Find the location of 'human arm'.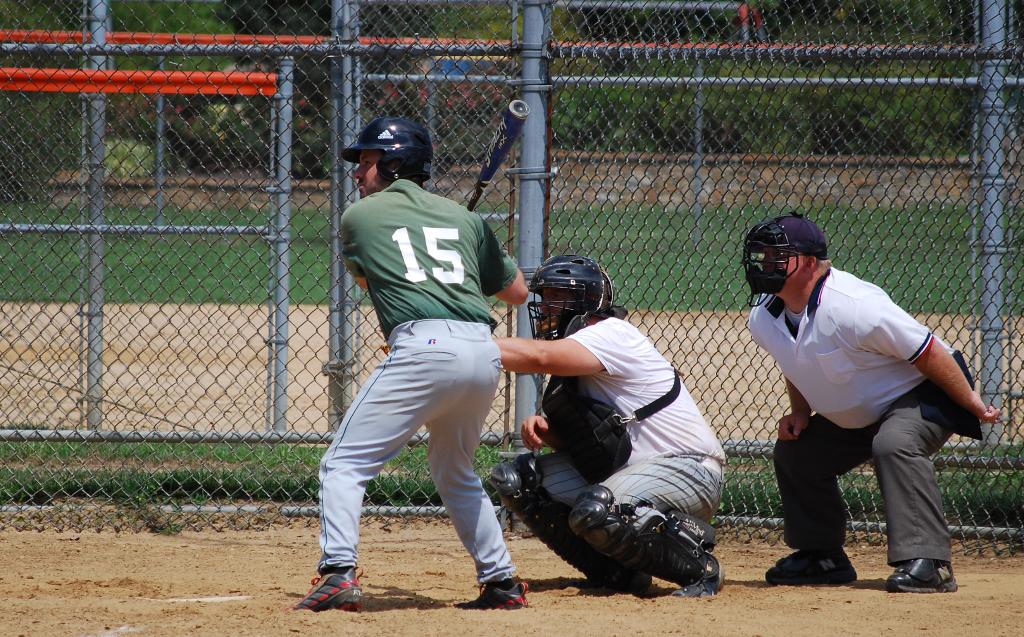
Location: Rect(467, 210, 530, 307).
